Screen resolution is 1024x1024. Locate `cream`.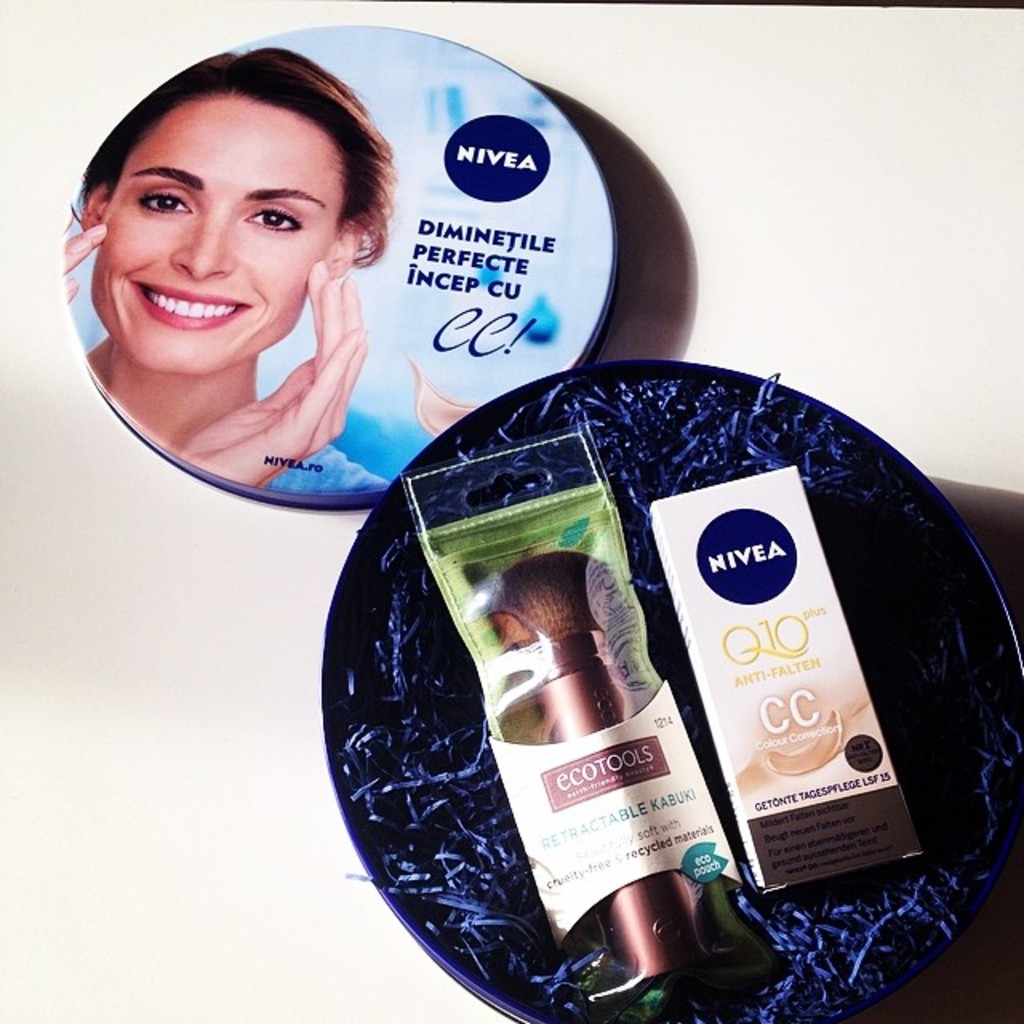
(650, 466, 922, 899).
